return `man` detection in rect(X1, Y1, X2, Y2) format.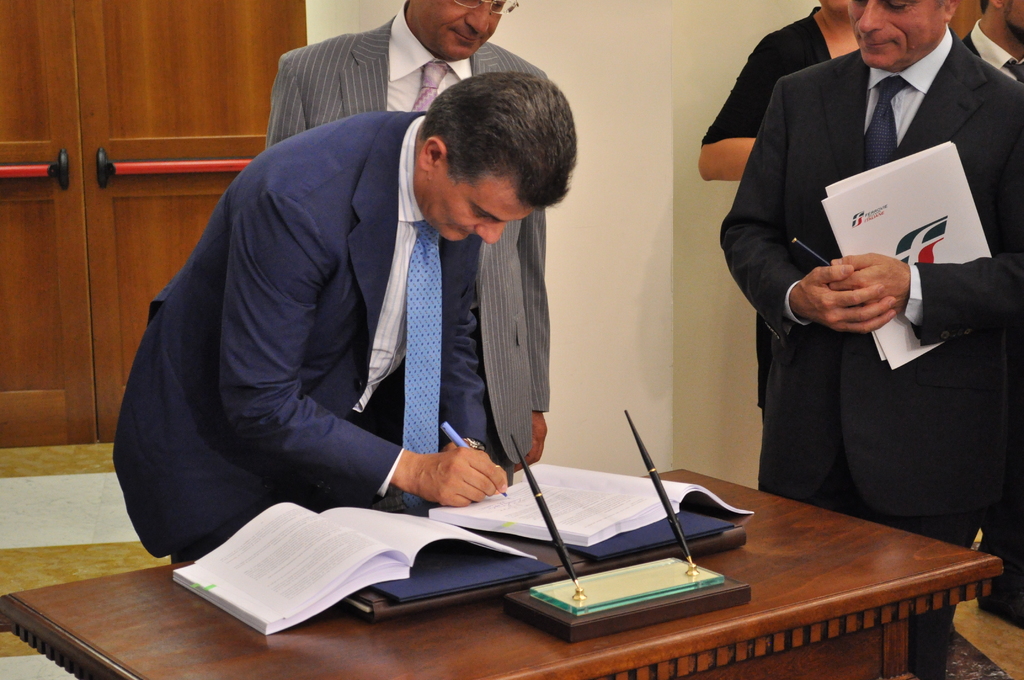
rect(699, 0, 864, 499).
